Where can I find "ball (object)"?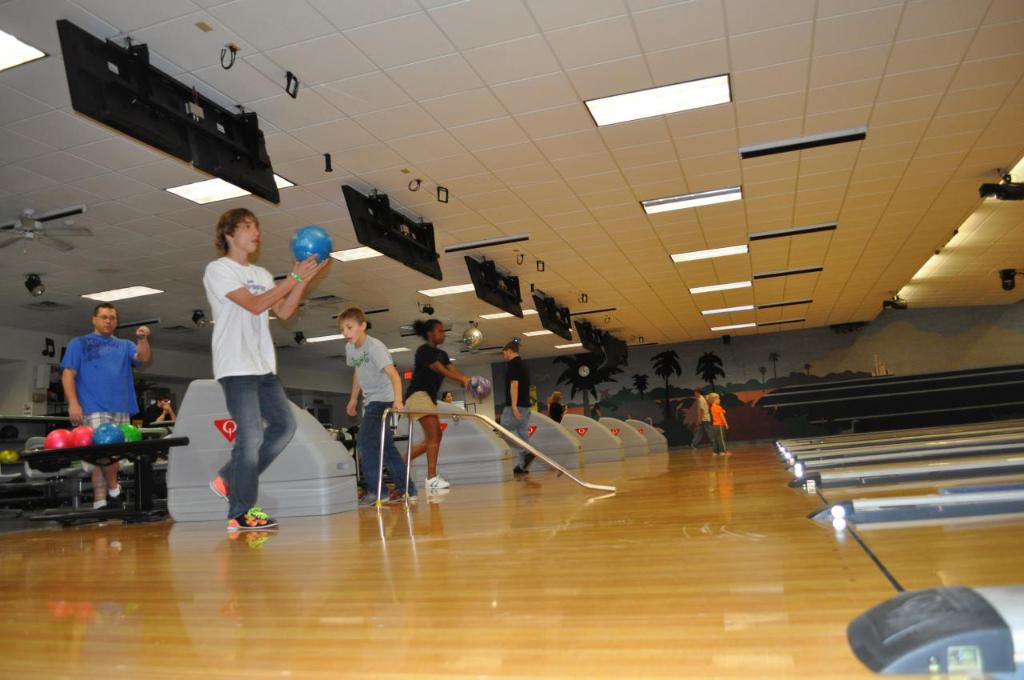
You can find it at bbox=[47, 429, 71, 451].
